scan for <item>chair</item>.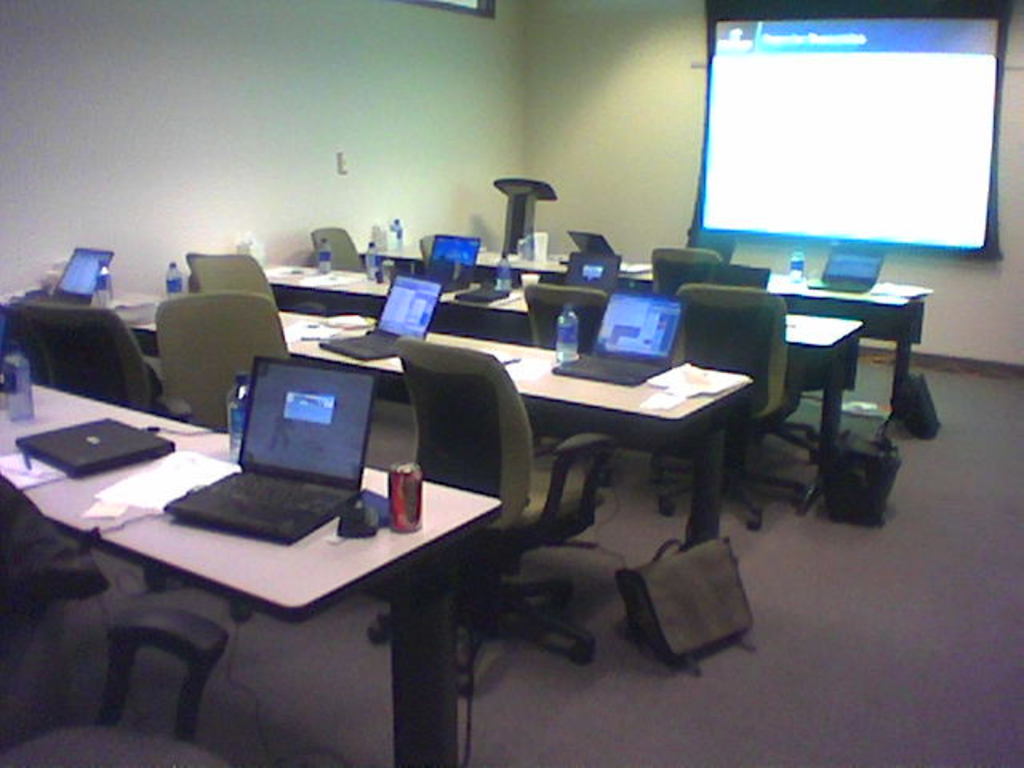
Scan result: detection(643, 283, 813, 523).
